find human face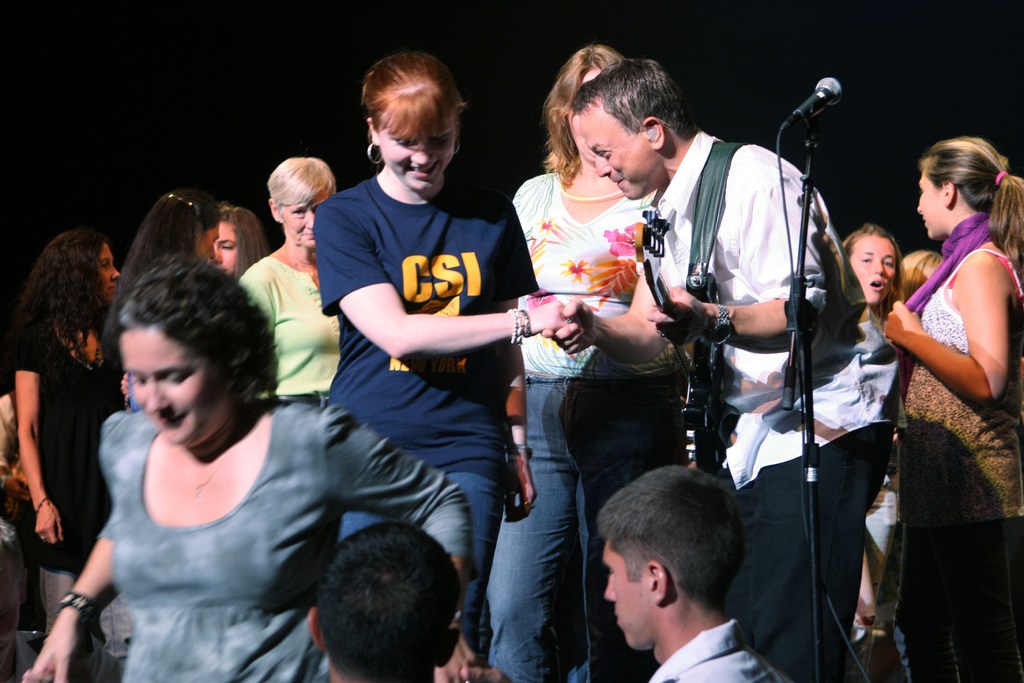
locate(207, 228, 218, 266)
